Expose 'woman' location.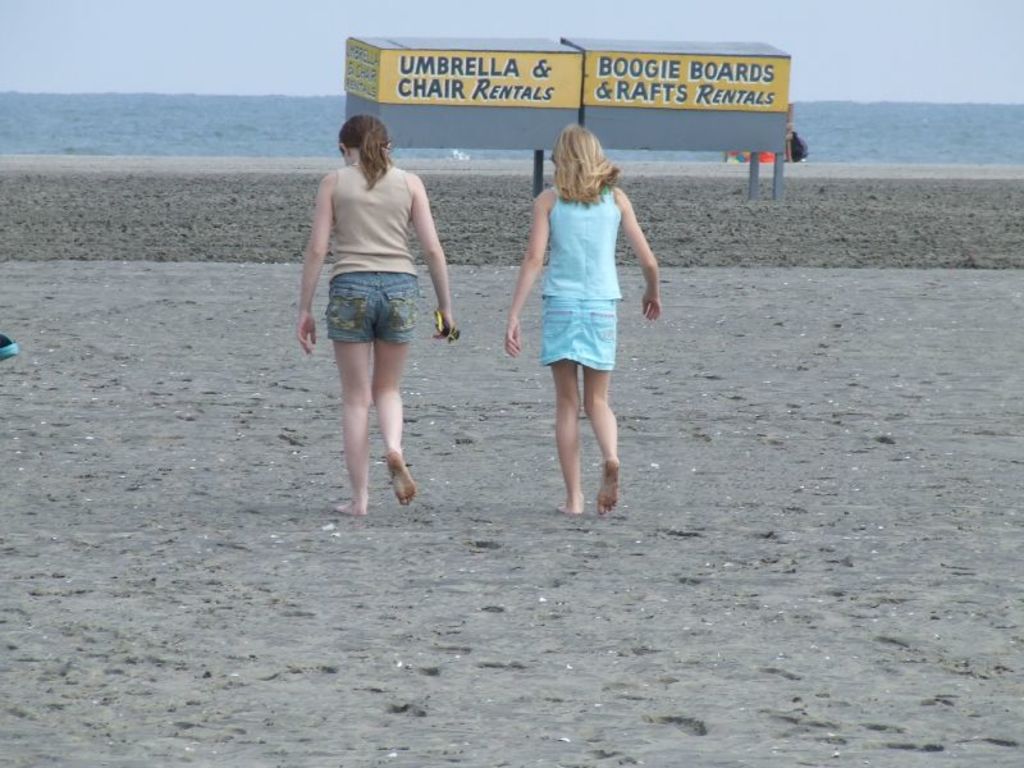
Exposed at box(506, 116, 649, 497).
